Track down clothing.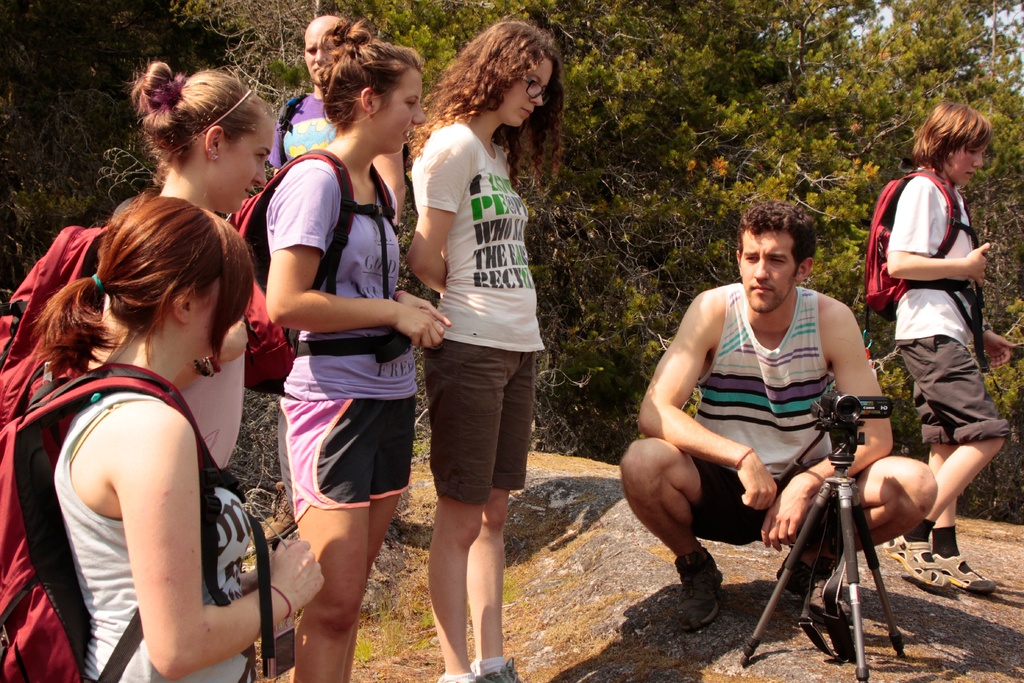
Tracked to [x1=286, y1=92, x2=349, y2=159].
